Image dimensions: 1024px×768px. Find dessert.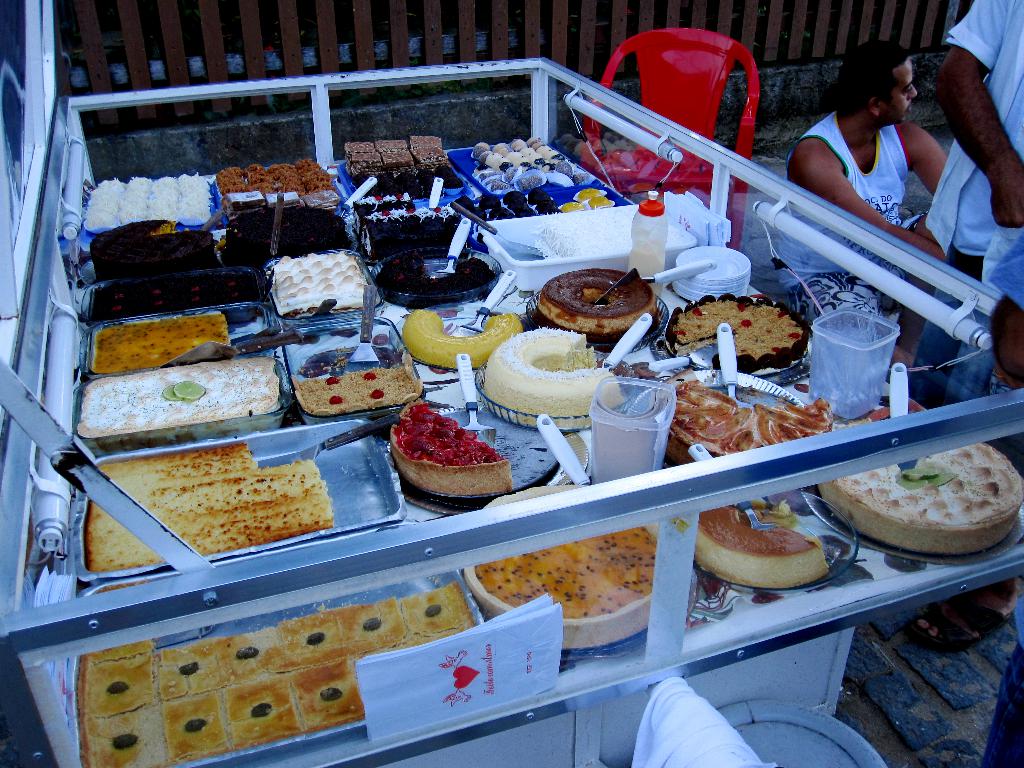
bbox=[387, 302, 538, 374].
